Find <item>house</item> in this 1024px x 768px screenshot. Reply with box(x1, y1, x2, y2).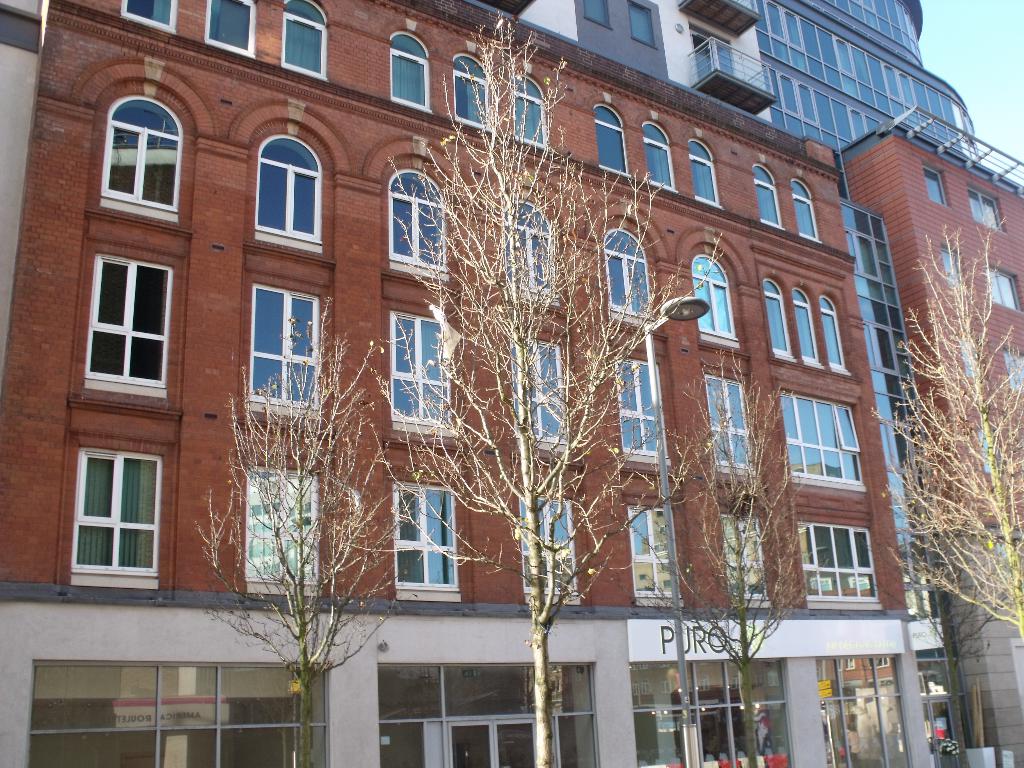
box(957, 539, 1023, 761).
